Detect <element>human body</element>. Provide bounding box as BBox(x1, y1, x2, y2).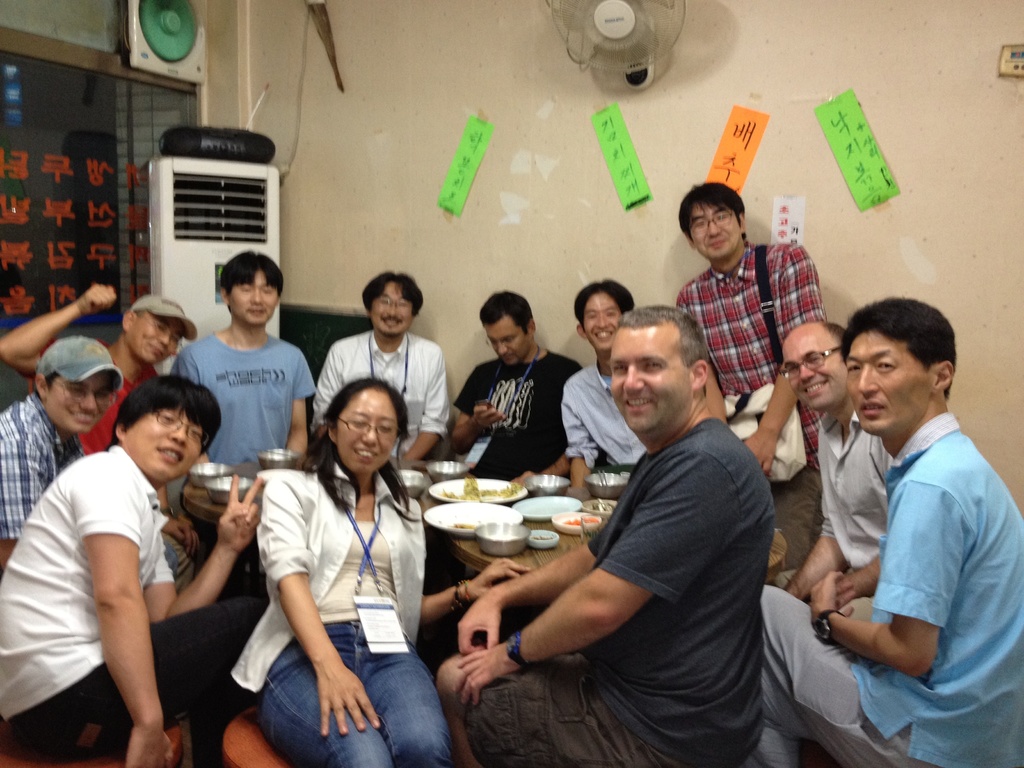
BBox(781, 321, 898, 598).
